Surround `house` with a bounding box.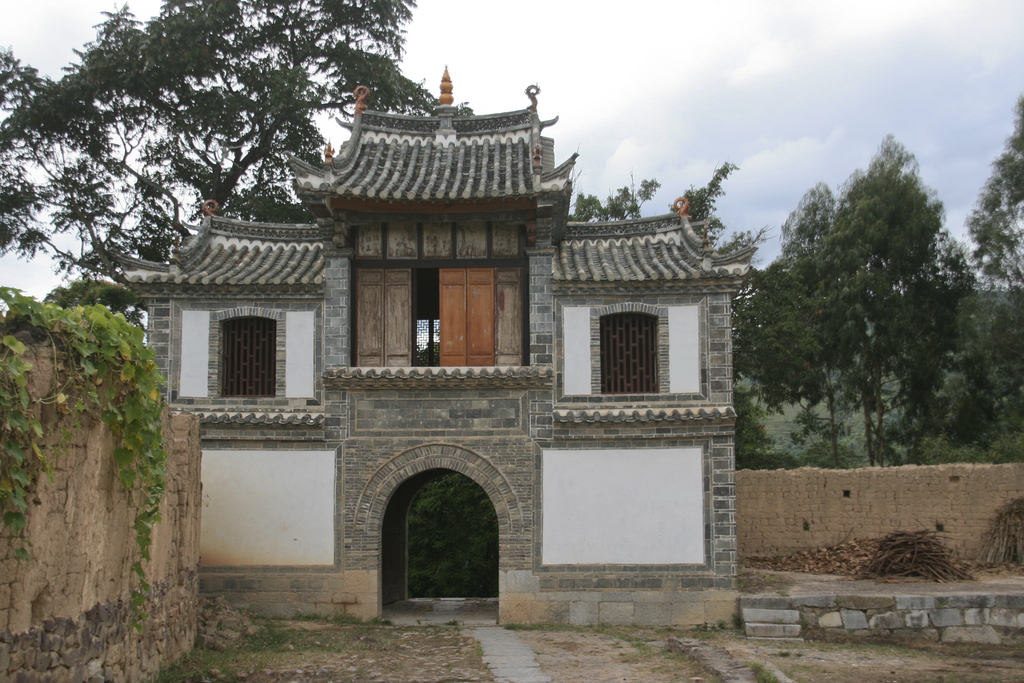
<bbox>108, 63, 740, 624</bbox>.
